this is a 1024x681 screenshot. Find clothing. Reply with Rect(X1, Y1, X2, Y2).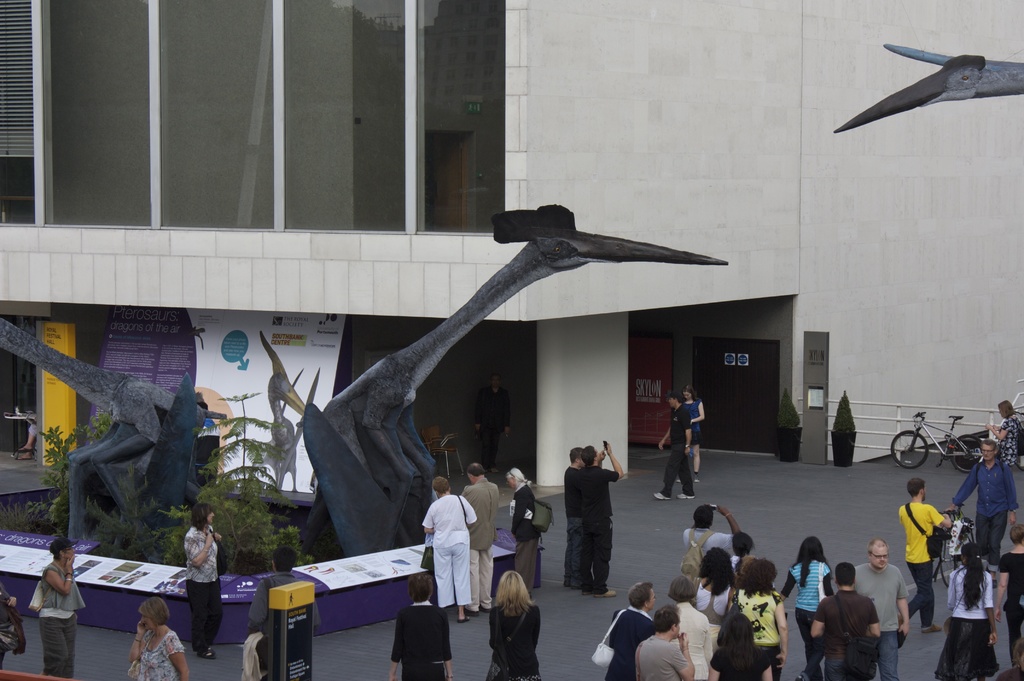
Rect(0, 589, 28, 666).
